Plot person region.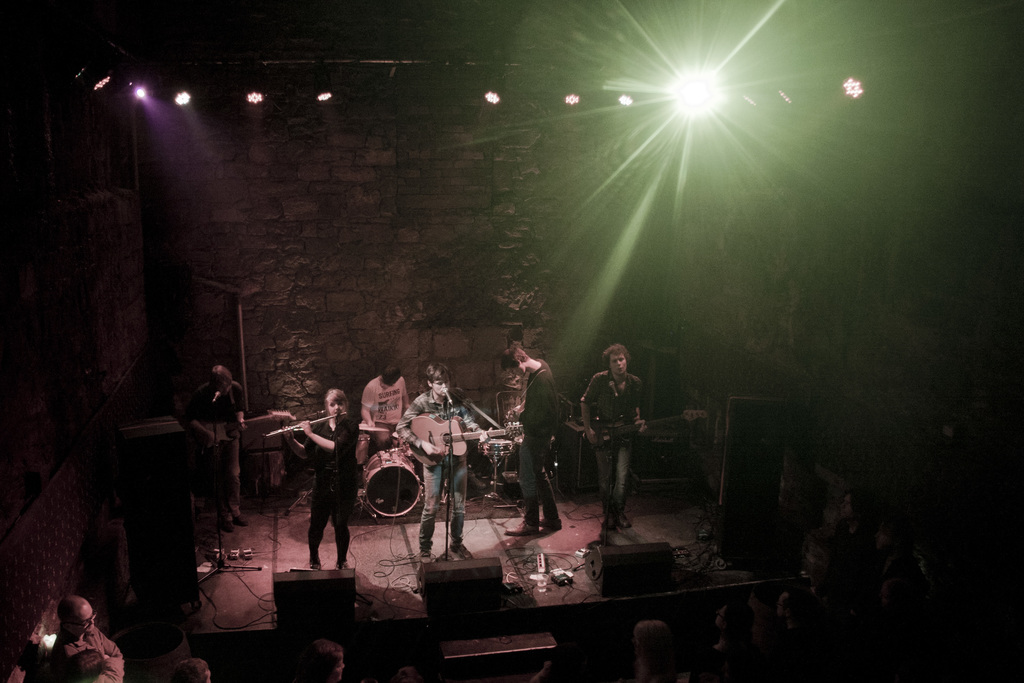
Plotted at box(767, 582, 834, 682).
